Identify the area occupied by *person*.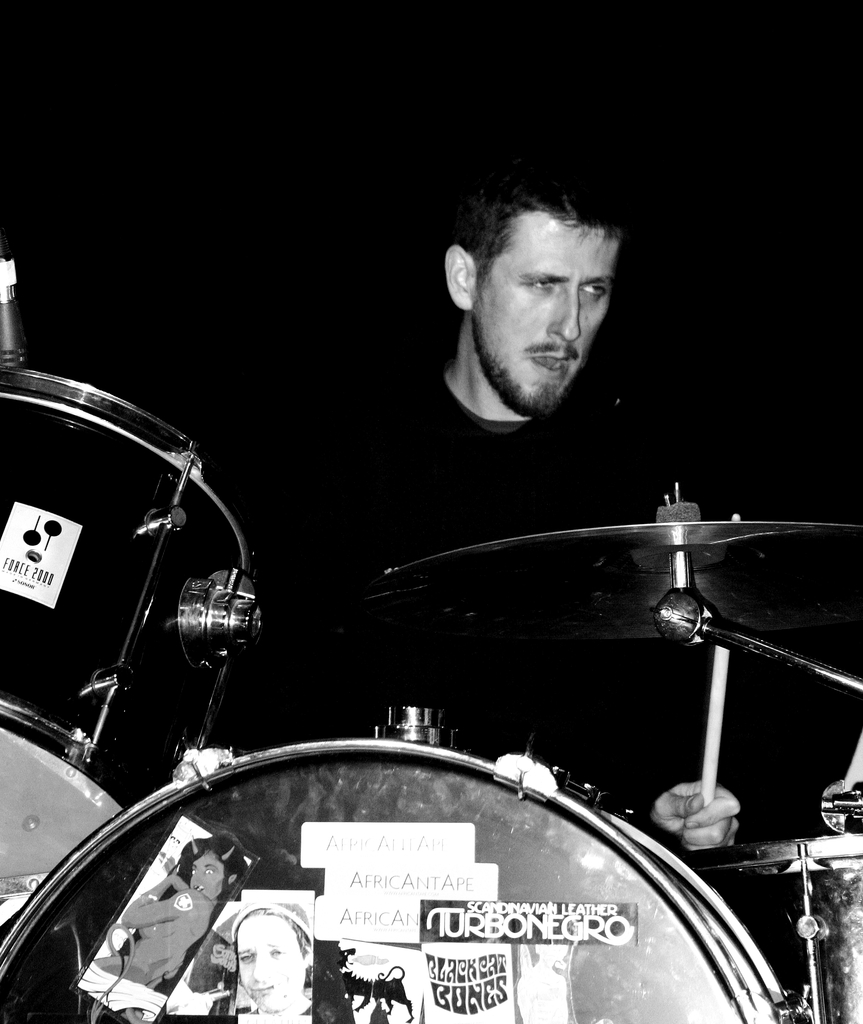
Area: <bbox>211, 890, 322, 1023</bbox>.
